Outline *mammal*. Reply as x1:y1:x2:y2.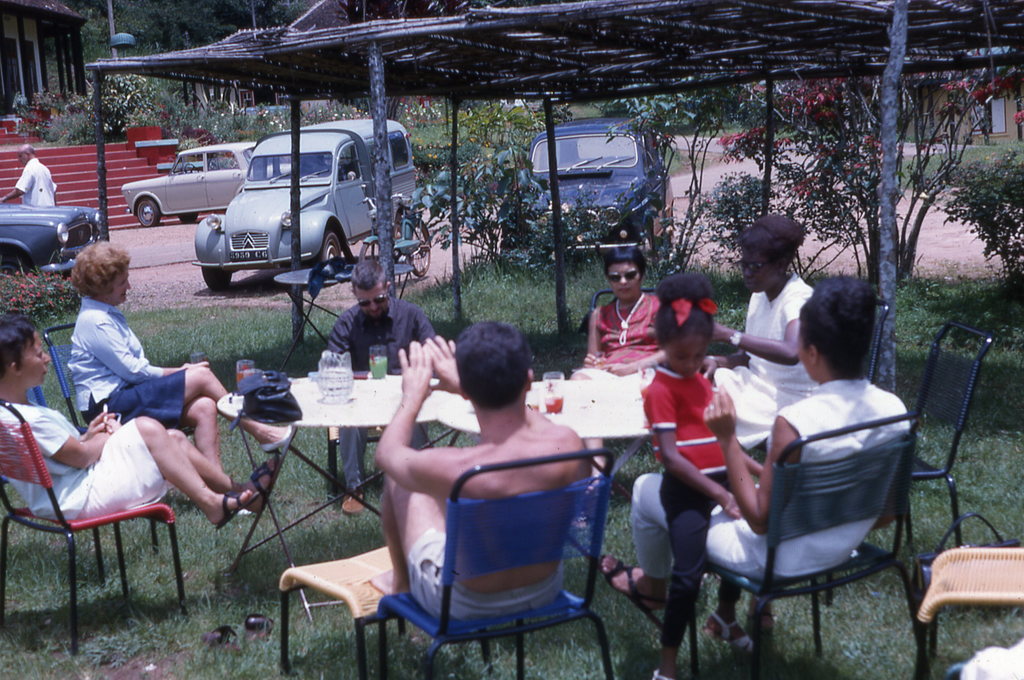
593:263:911:608.
